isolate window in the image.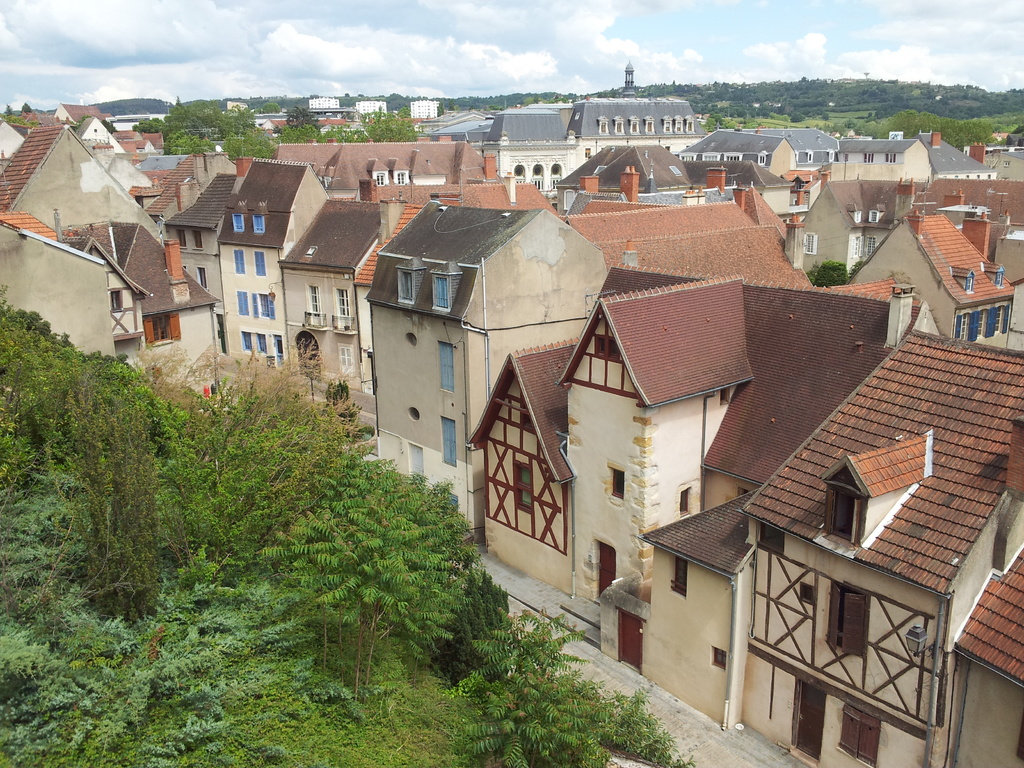
Isolated region: 643/111/655/134.
